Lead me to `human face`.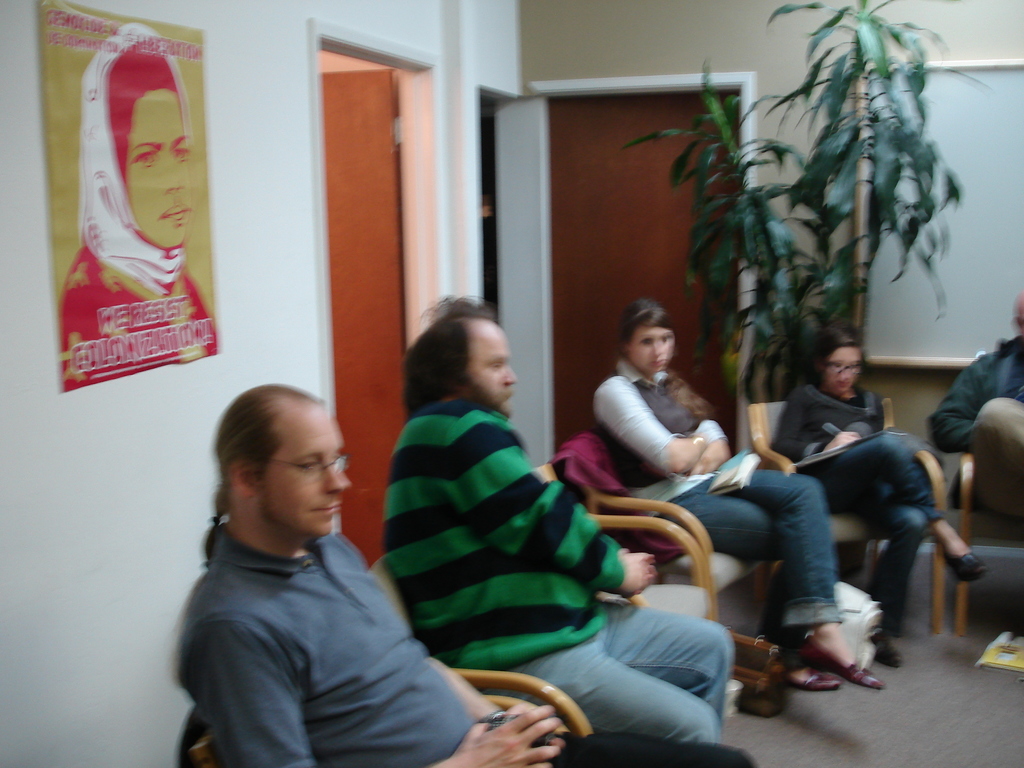
Lead to box(627, 325, 675, 376).
